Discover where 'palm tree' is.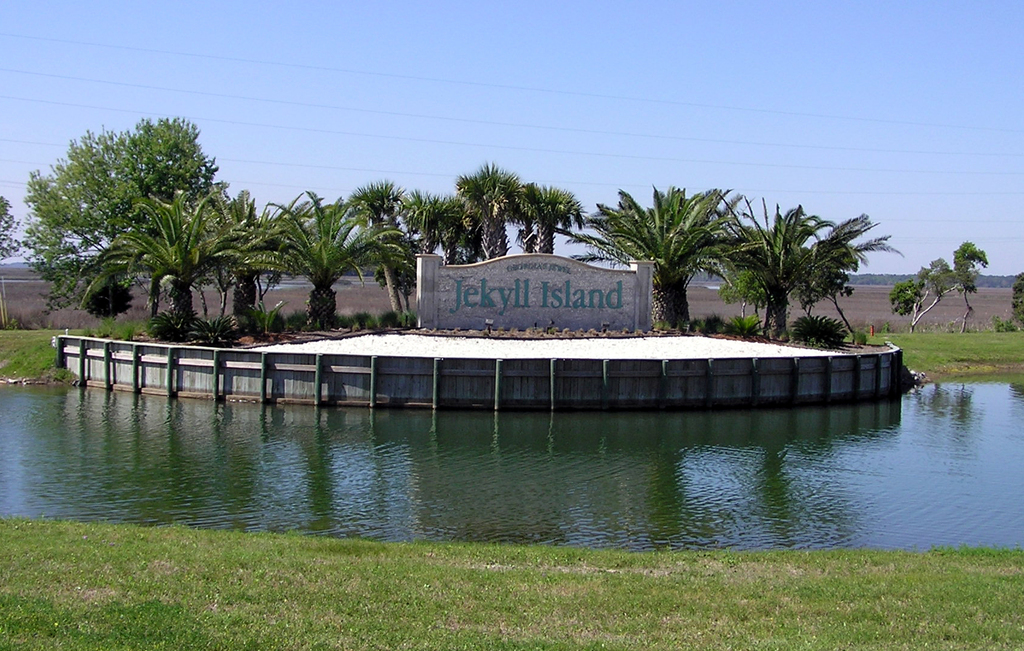
Discovered at 600/193/713/367.
